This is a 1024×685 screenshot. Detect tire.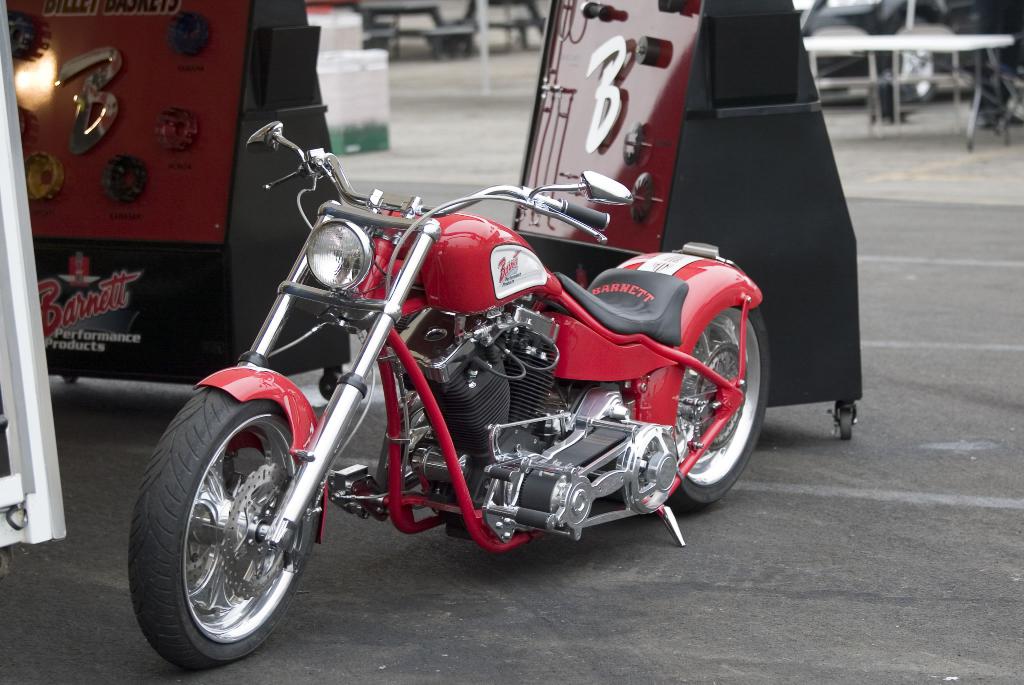
126,383,320,673.
